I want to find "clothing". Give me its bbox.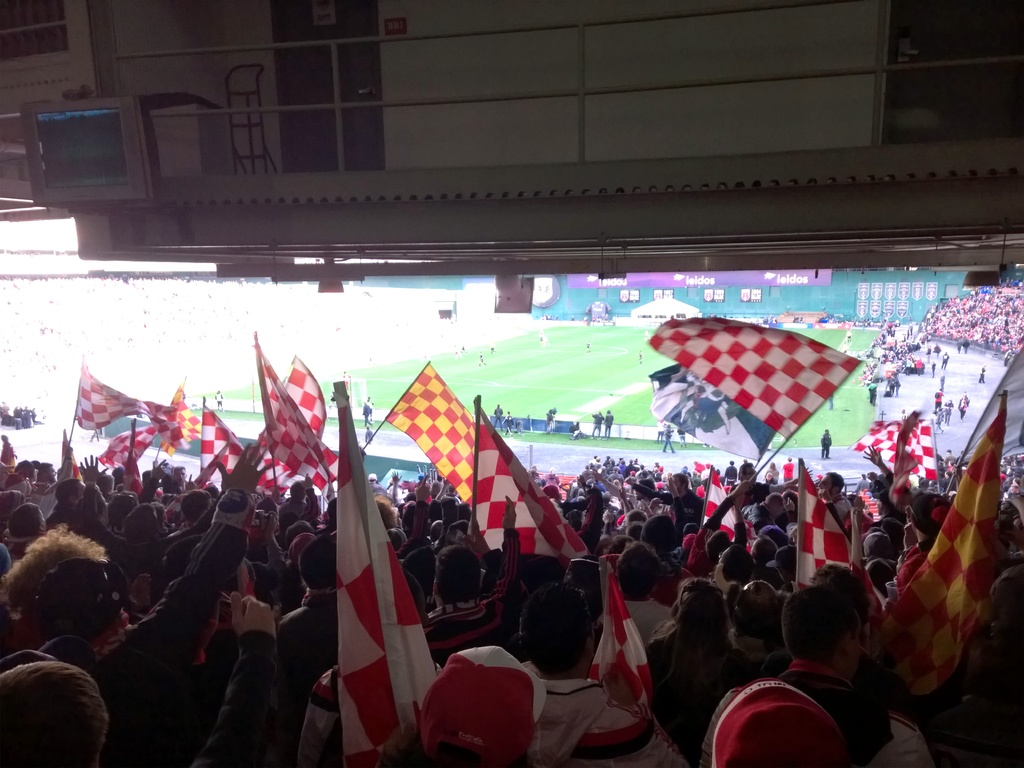
269 590 359 760.
